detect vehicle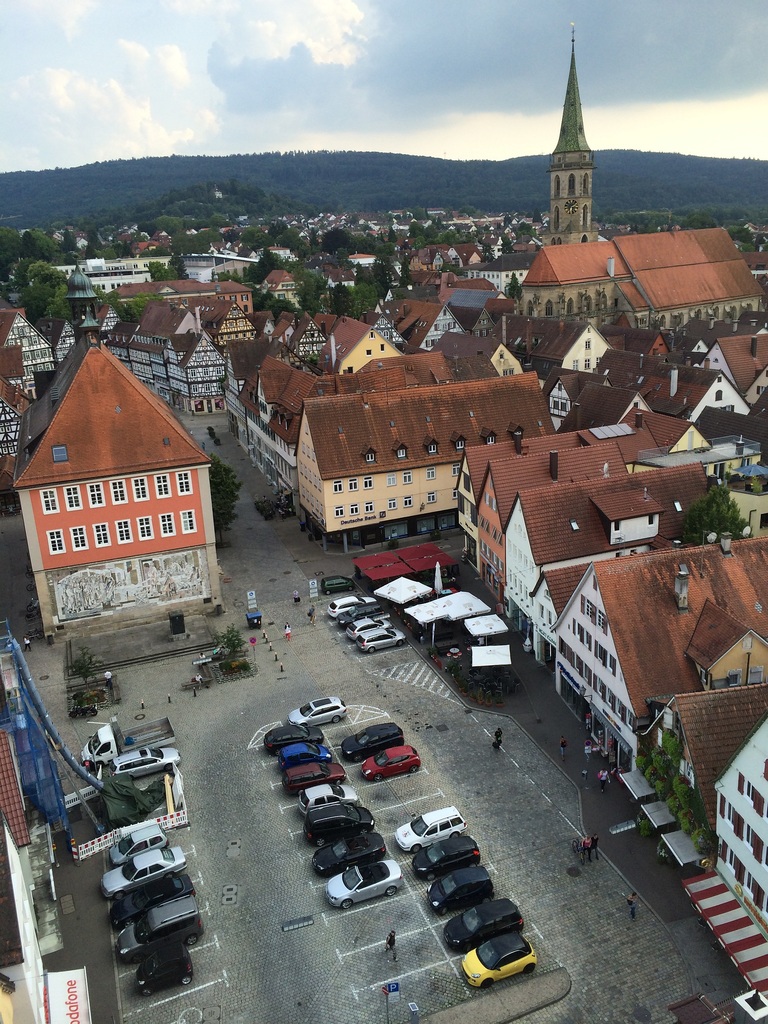
BBox(362, 746, 426, 784)
